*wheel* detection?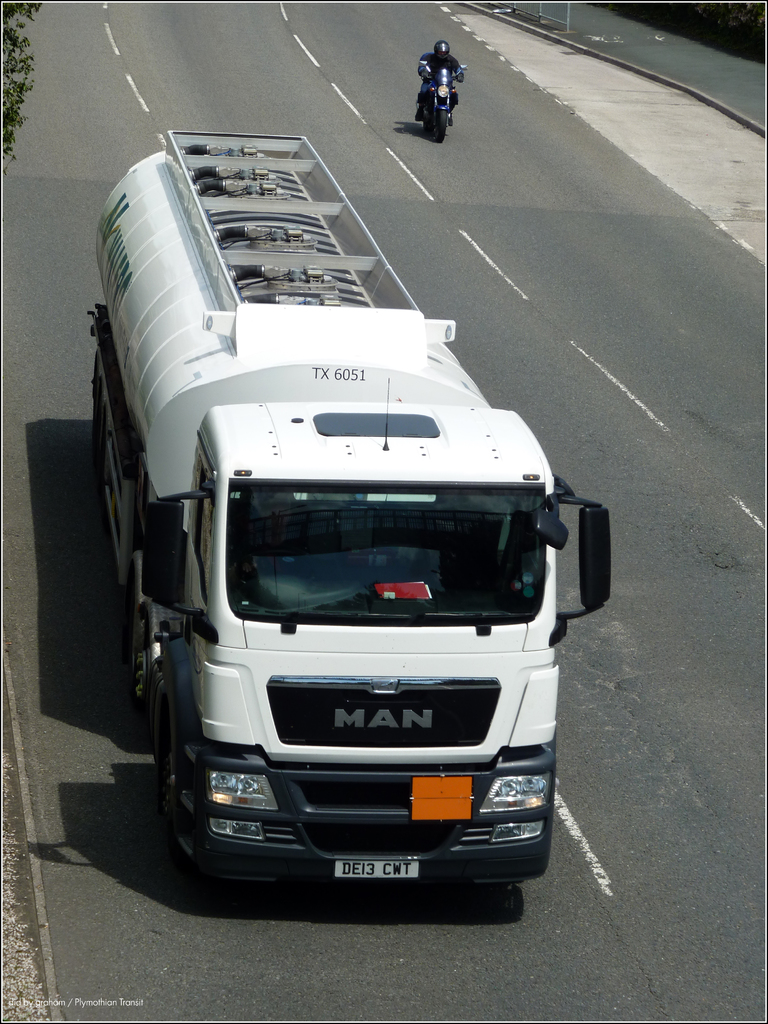
Rect(415, 85, 429, 134)
